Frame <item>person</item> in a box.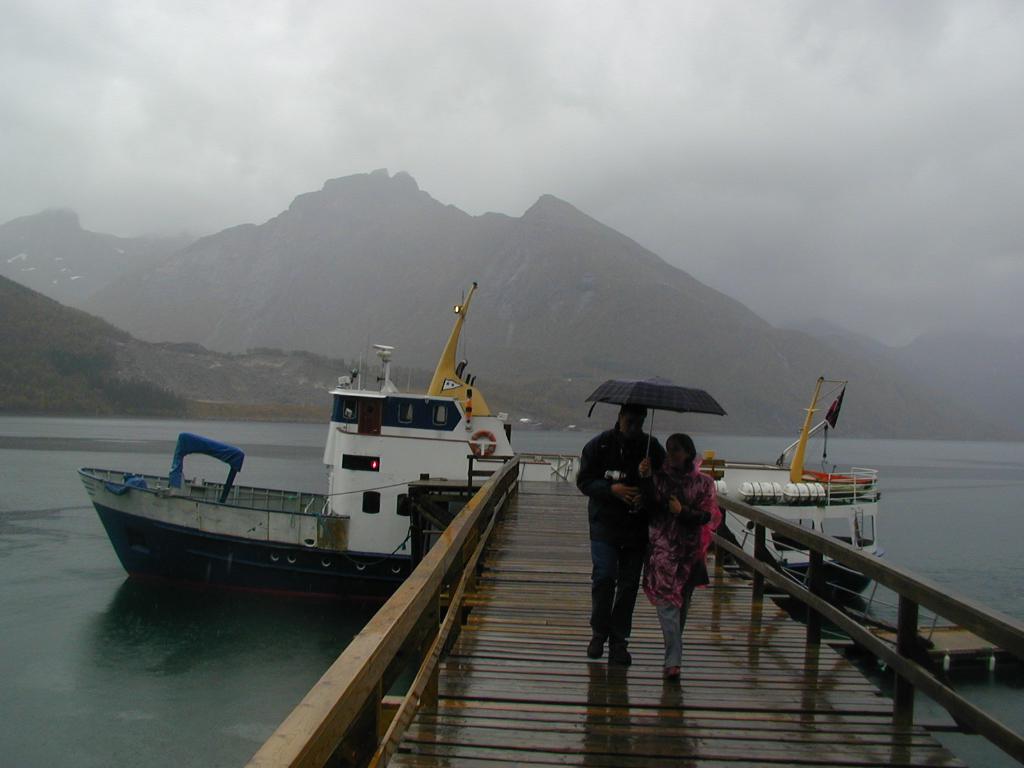
642:432:726:673.
